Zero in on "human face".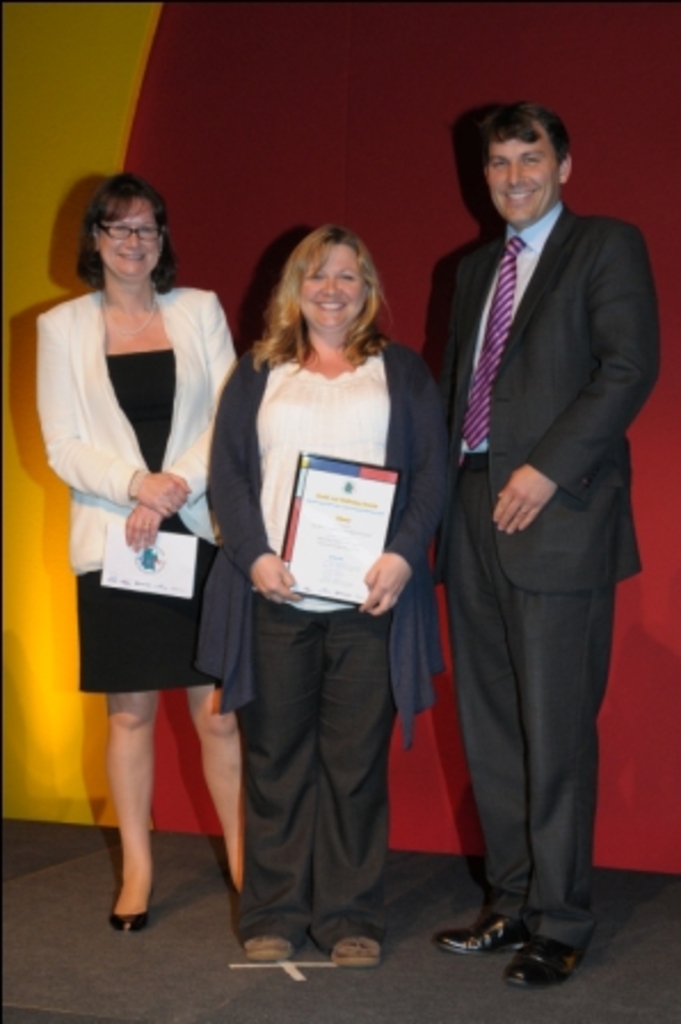
Zeroed in: Rect(103, 197, 158, 279).
